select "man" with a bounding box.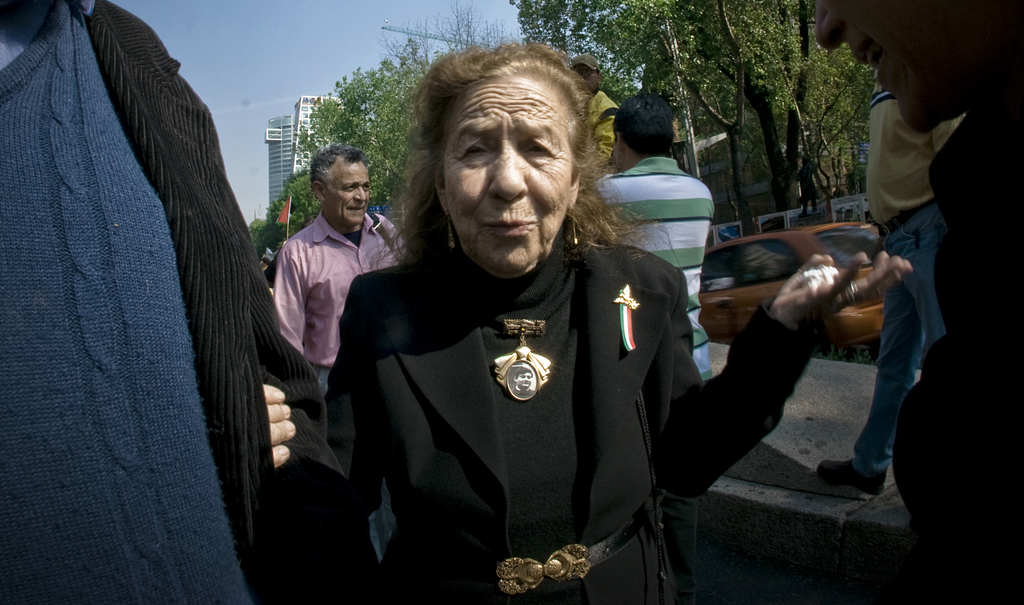
x1=819, y1=66, x2=960, y2=500.
